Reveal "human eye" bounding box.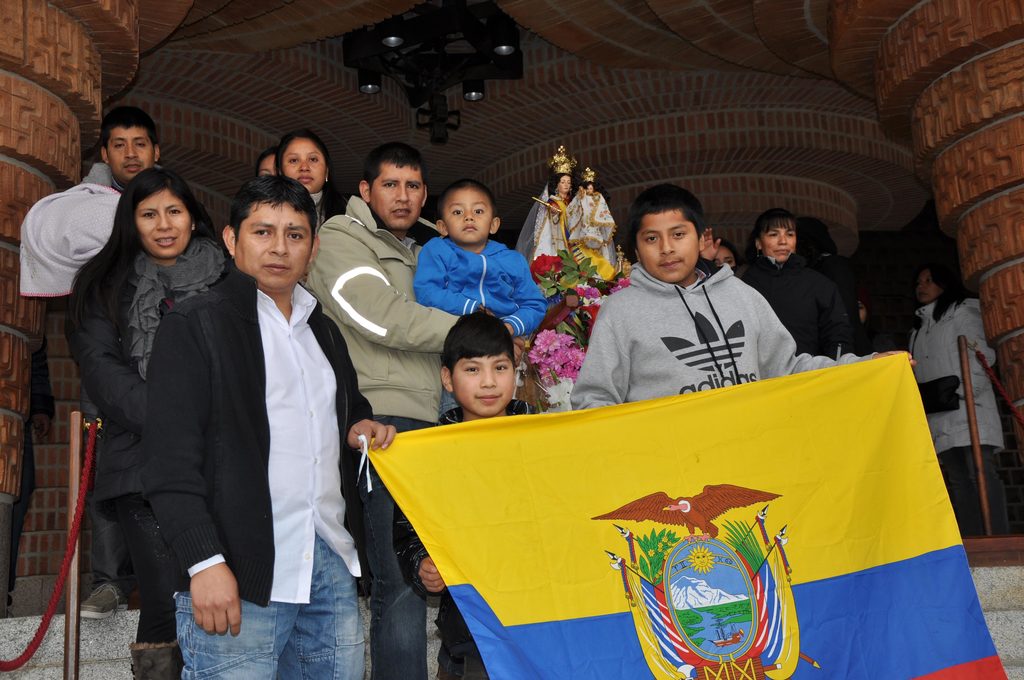
Revealed: l=450, t=207, r=463, b=216.
